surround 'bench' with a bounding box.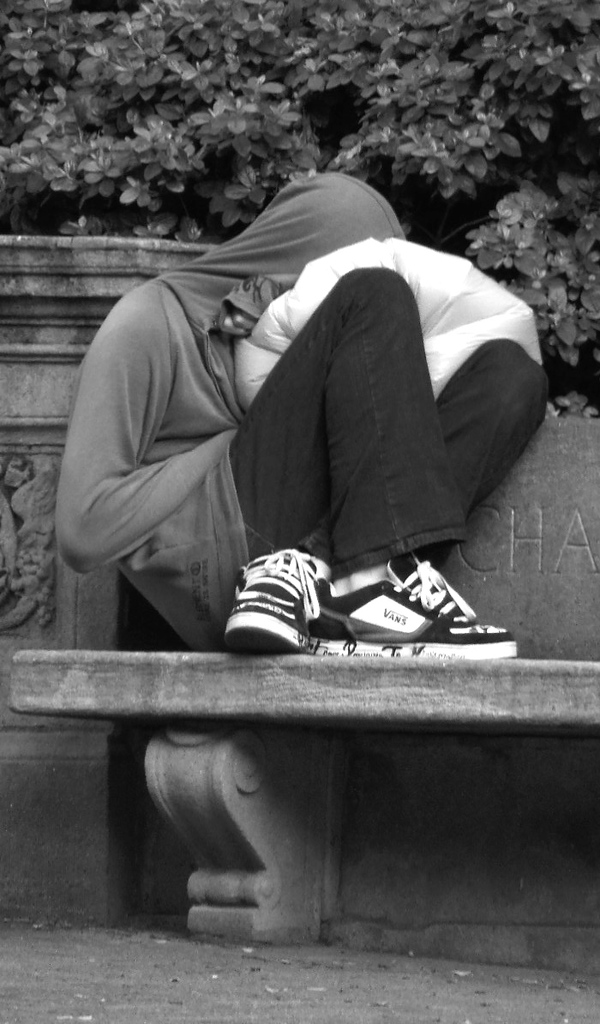
Rect(24, 295, 582, 939).
